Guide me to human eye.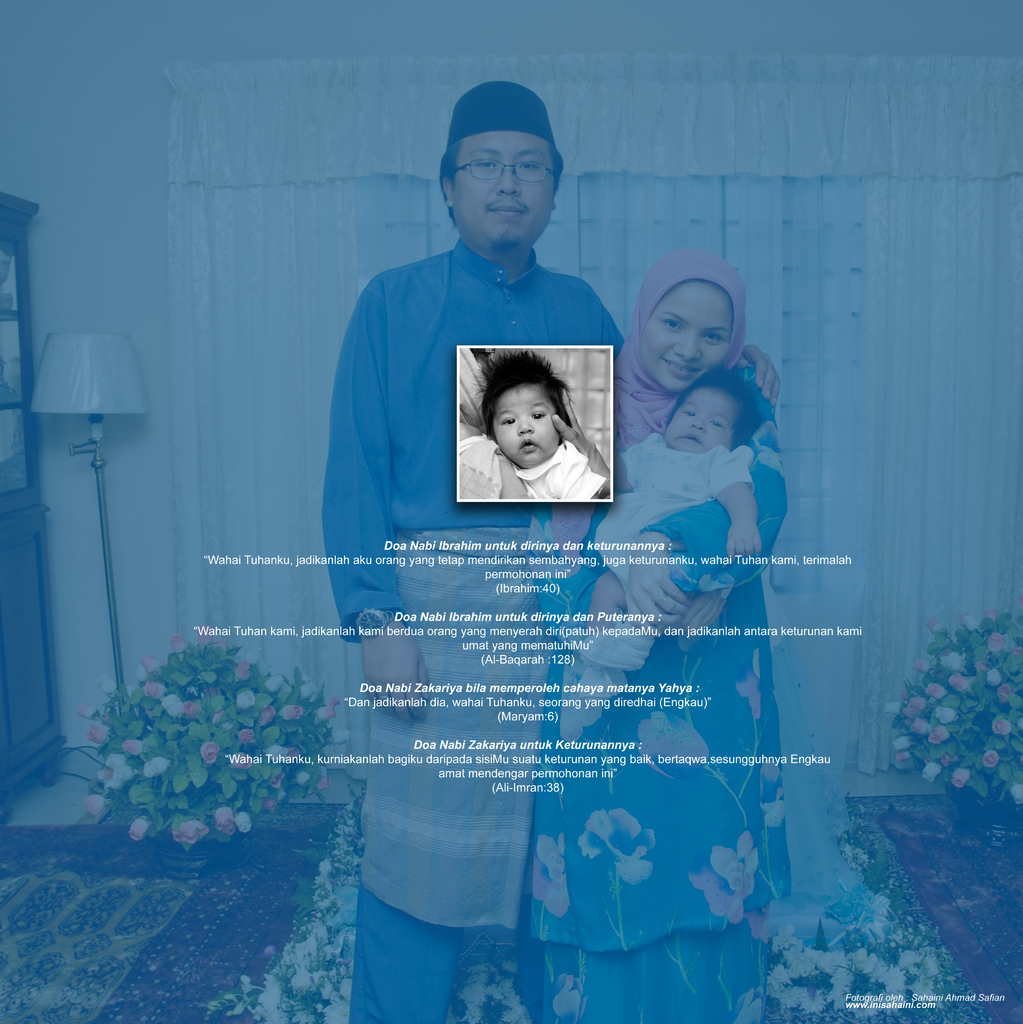
Guidance: select_region(682, 410, 697, 417).
